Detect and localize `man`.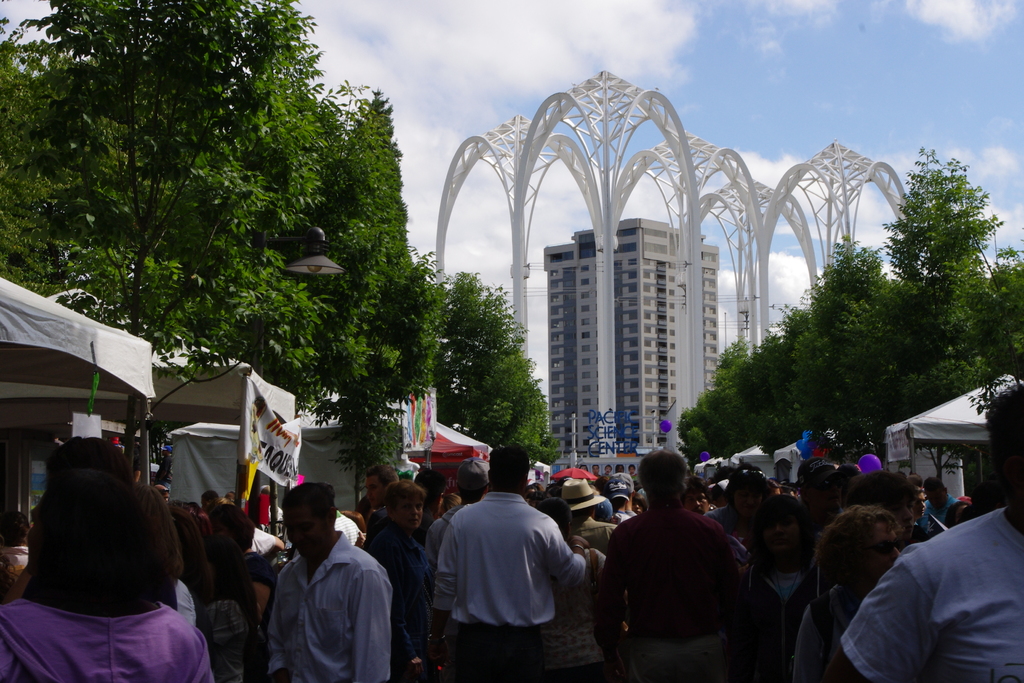
Localized at detection(822, 379, 1023, 682).
